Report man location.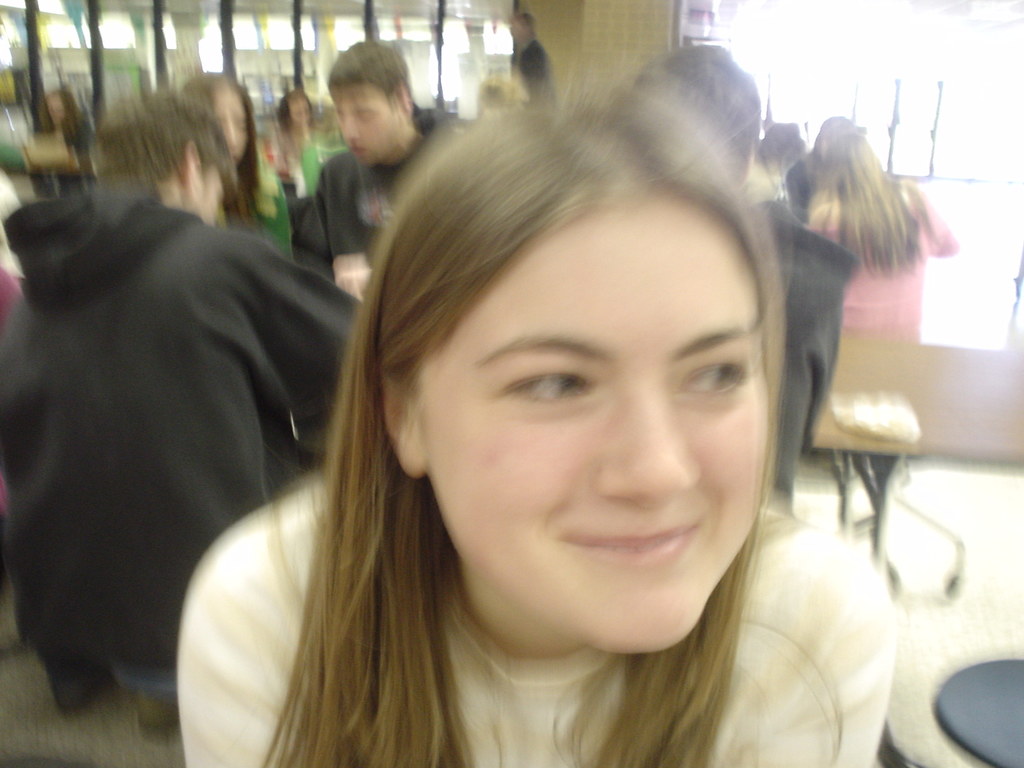
Report: region(0, 89, 375, 730).
